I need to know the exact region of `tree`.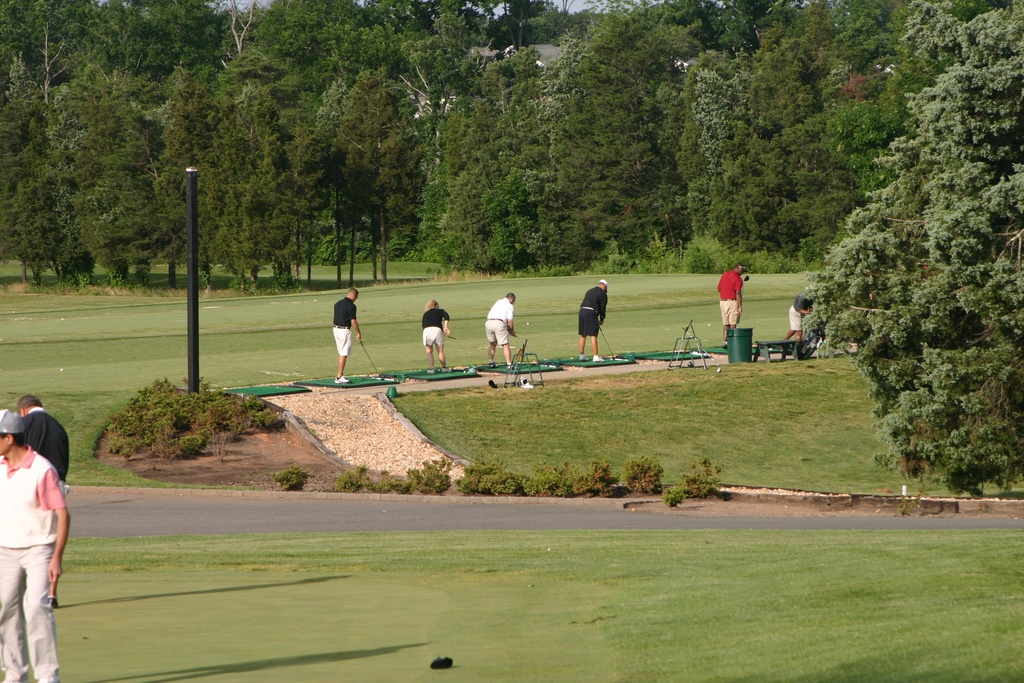
Region: x1=419, y1=45, x2=593, y2=286.
